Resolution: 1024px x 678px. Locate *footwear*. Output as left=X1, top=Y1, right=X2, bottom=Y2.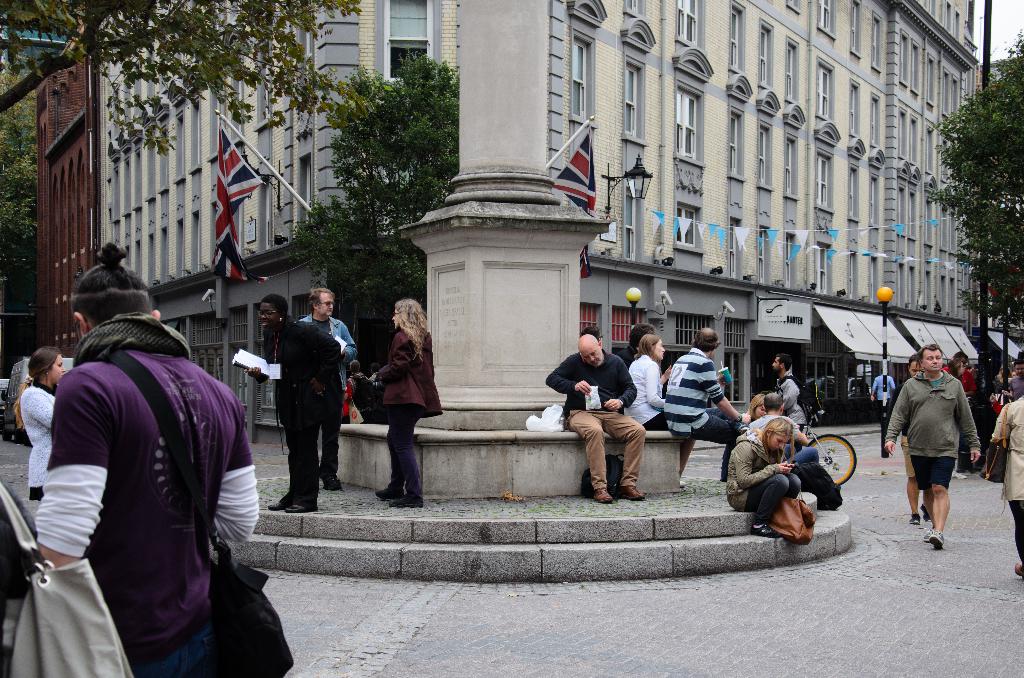
left=952, top=471, right=969, bottom=482.
